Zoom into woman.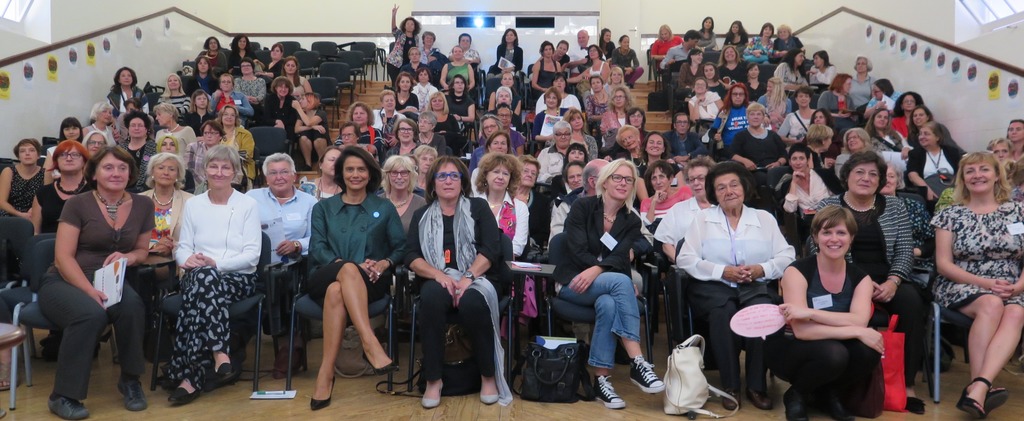
Zoom target: 700, 65, 732, 98.
